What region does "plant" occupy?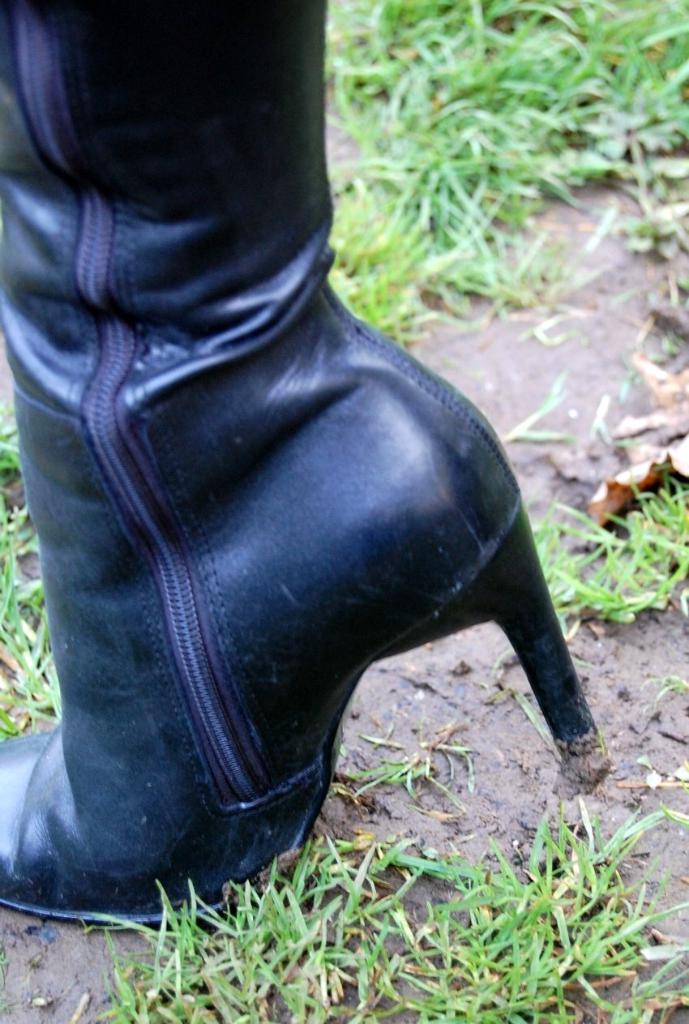
left=530, top=464, right=688, bottom=621.
